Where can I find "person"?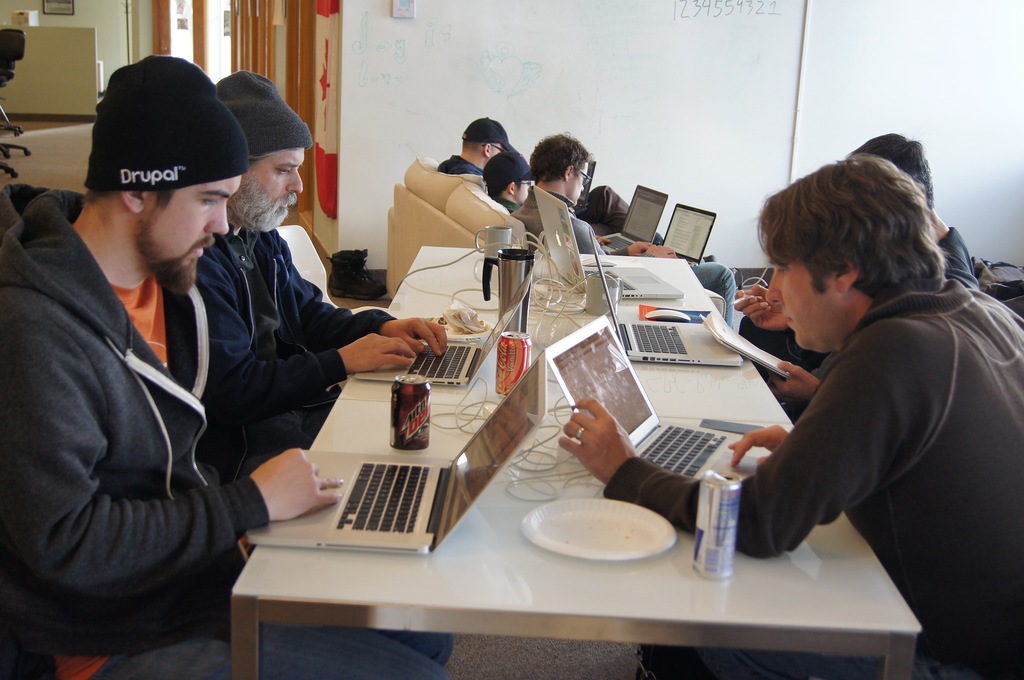
You can find it at <bbox>729, 131, 980, 371</bbox>.
